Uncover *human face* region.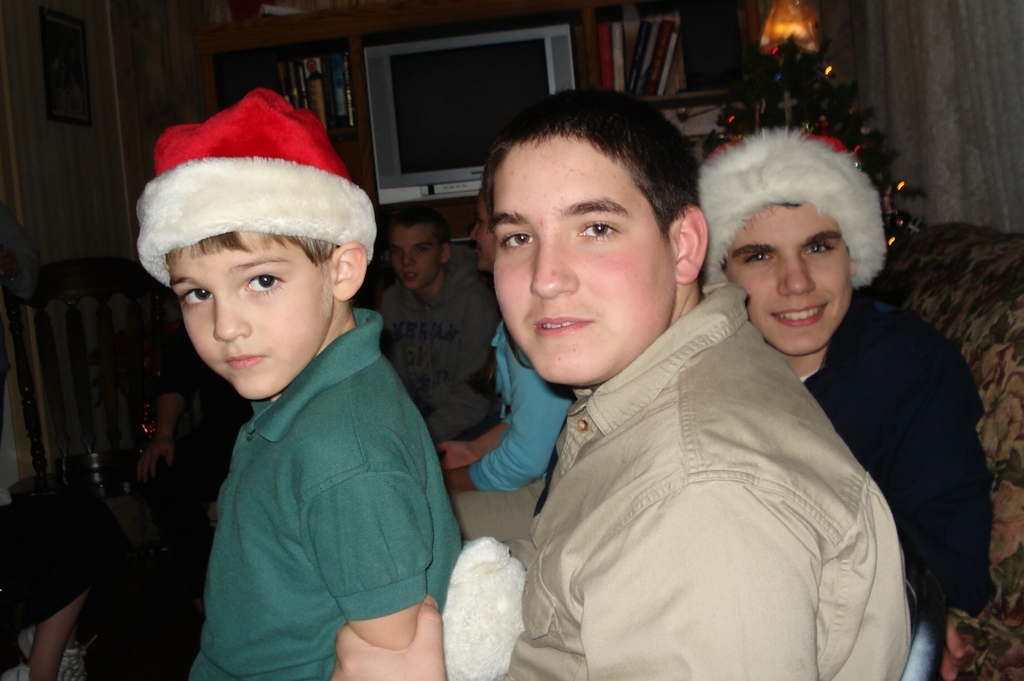
Uncovered: locate(169, 237, 334, 405).
